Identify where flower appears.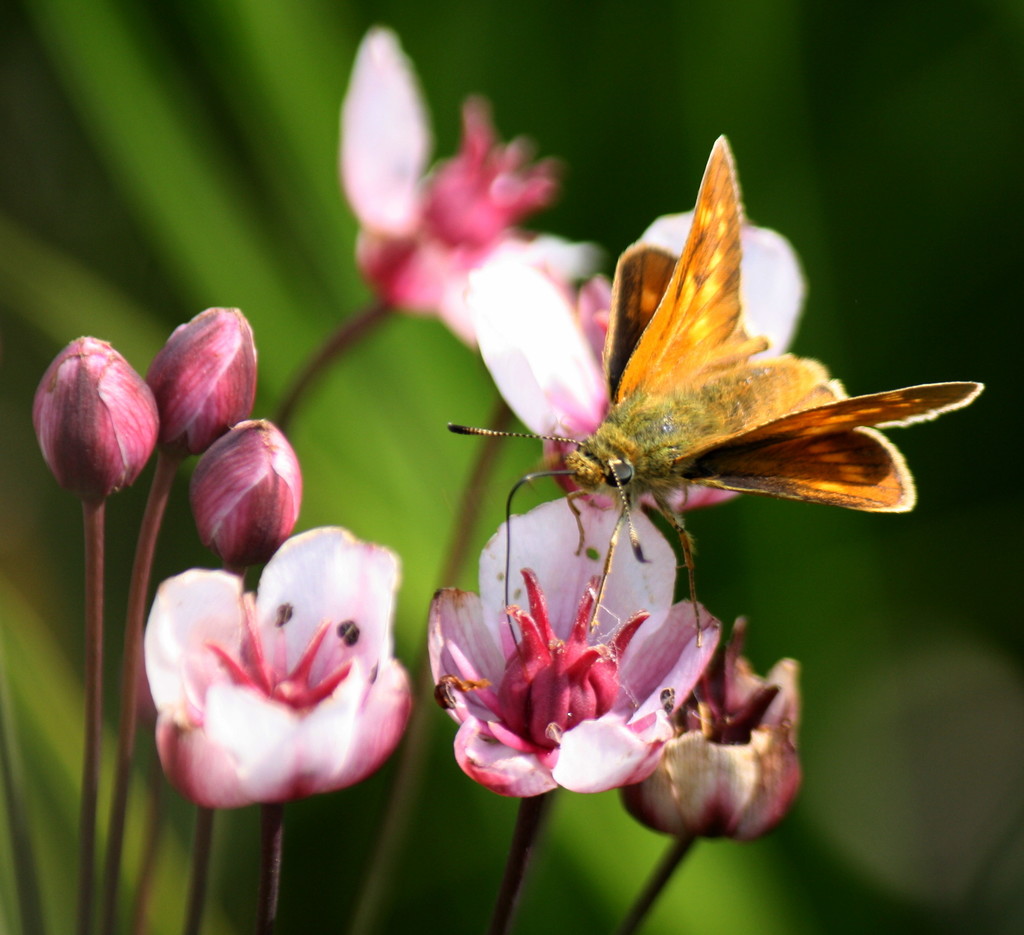
Appears at bbox=[429, 497, 726, 795].
